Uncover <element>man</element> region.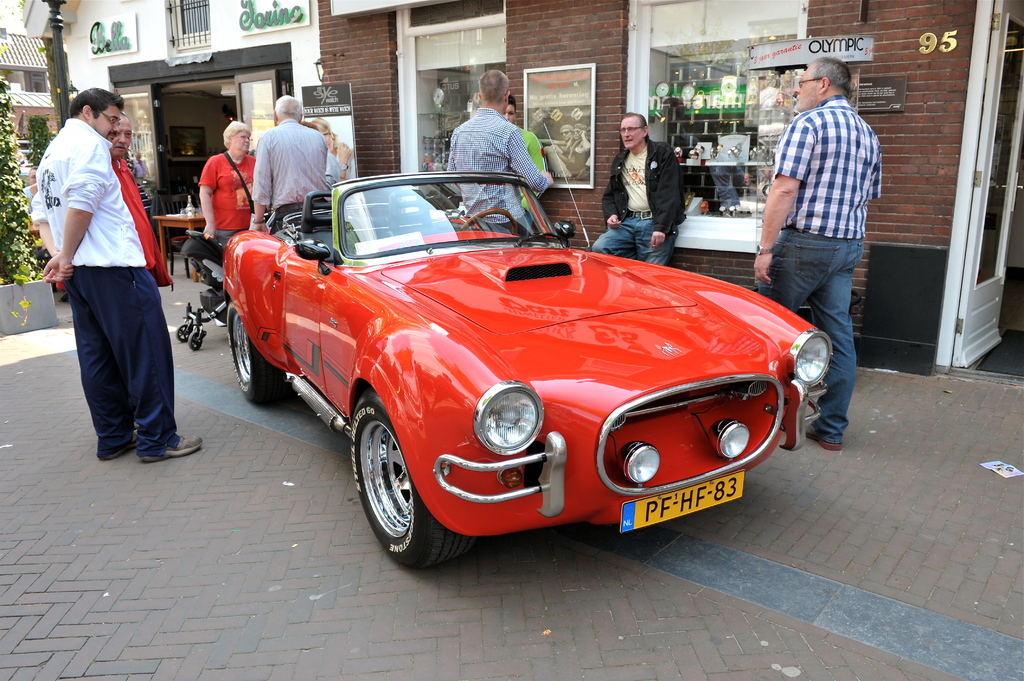
Uncovered: 35,87,205,463.
